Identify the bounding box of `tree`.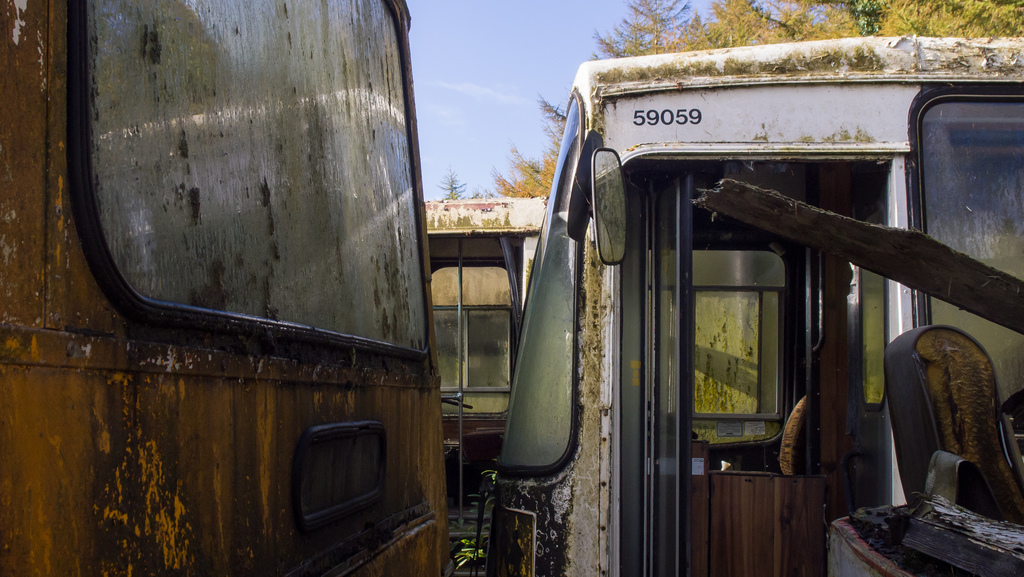
pyautogui.locateOnScreen(779, 0, 855, 45).
